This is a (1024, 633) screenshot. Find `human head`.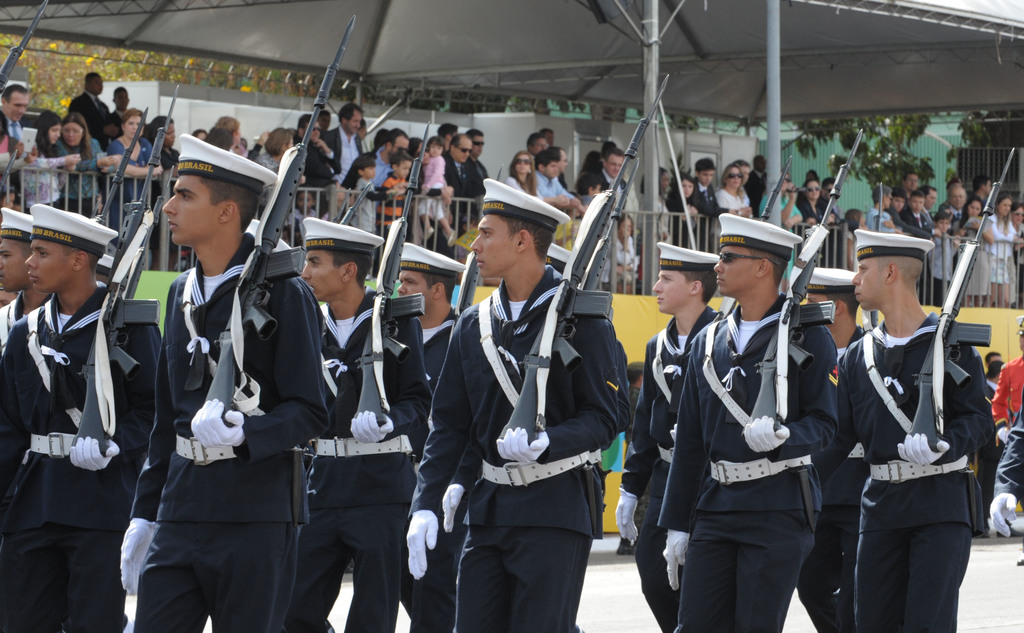
Bounding box: <bbox>321, 109, 335, 127</bbox>.
